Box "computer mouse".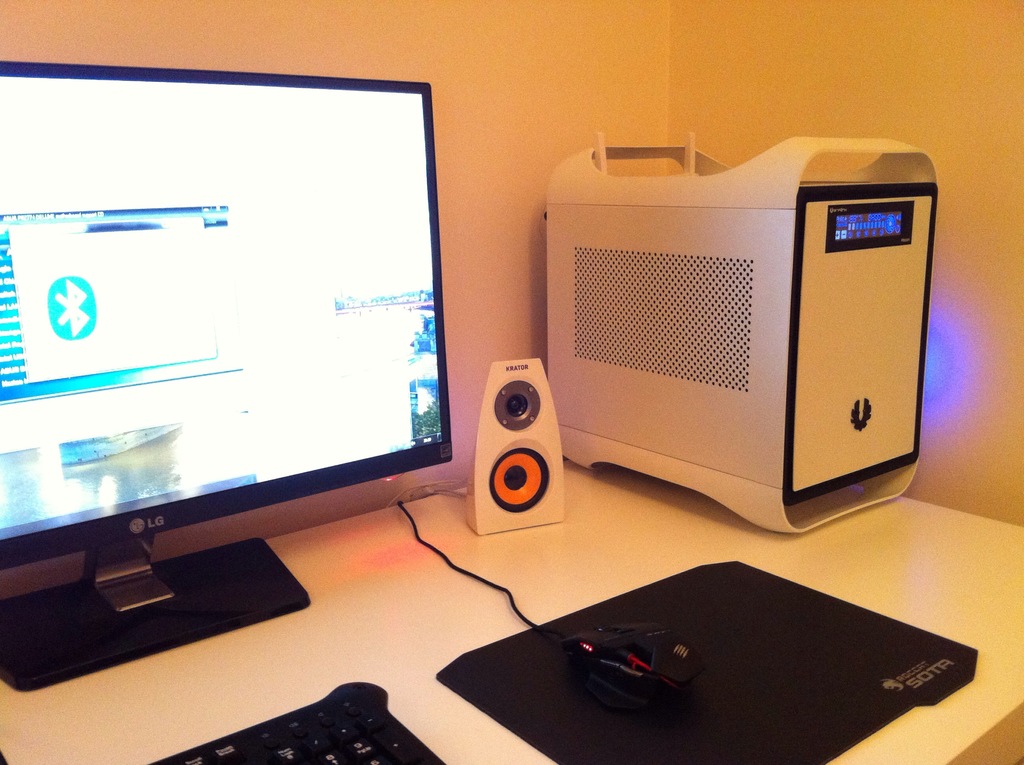
left=562, top=623, right=700, bottom=707.
